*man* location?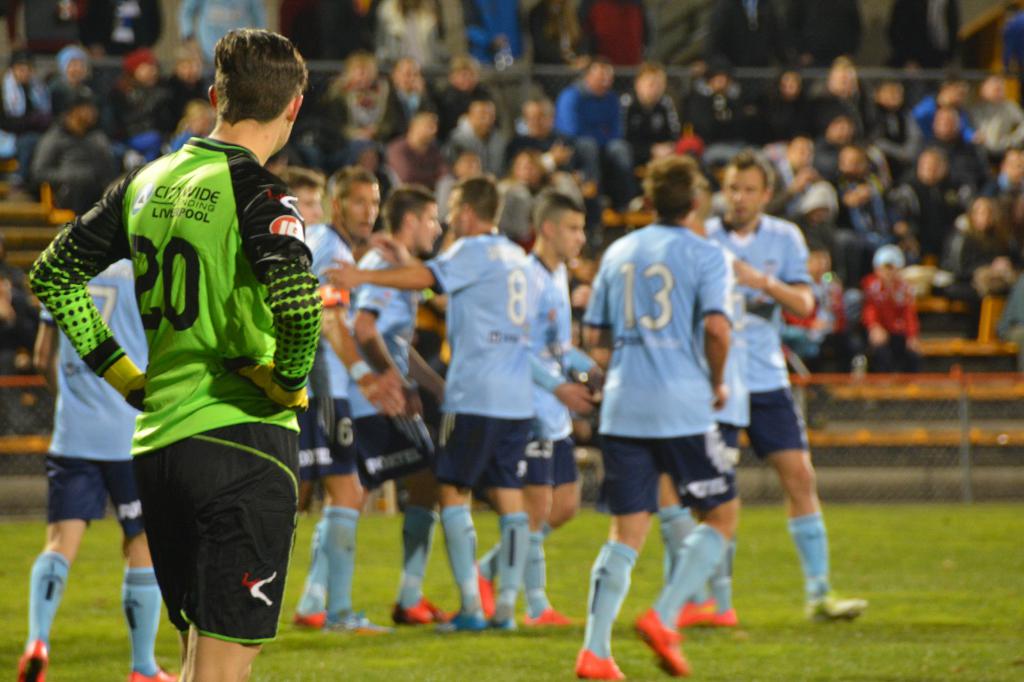
rect(323, 177, 541, 629)
